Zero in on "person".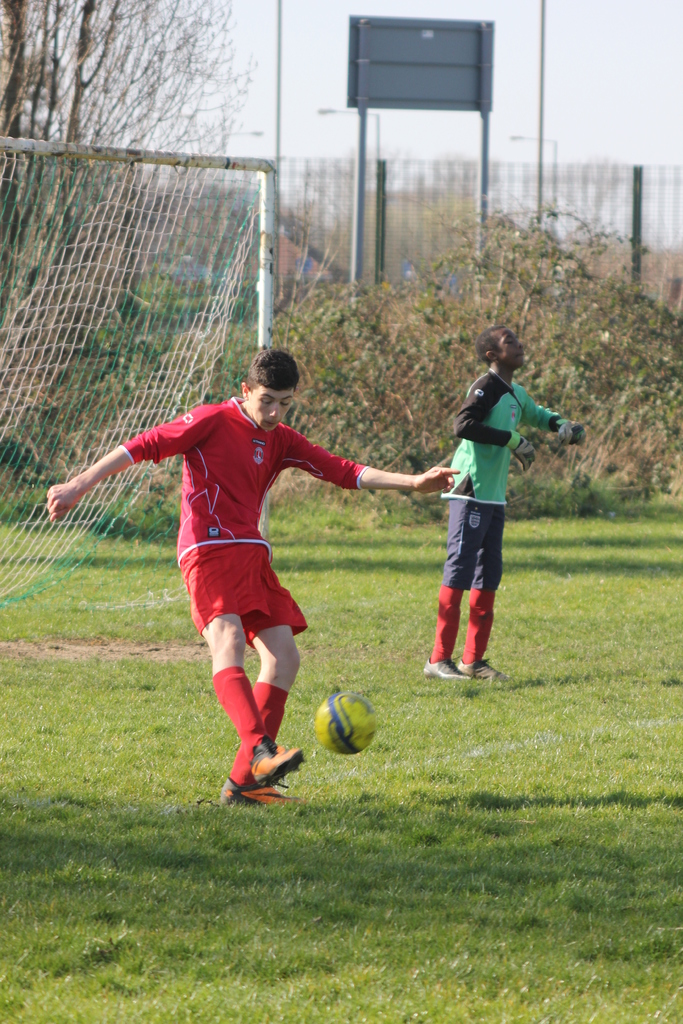
Zeroed in: 38:354:473:802.
